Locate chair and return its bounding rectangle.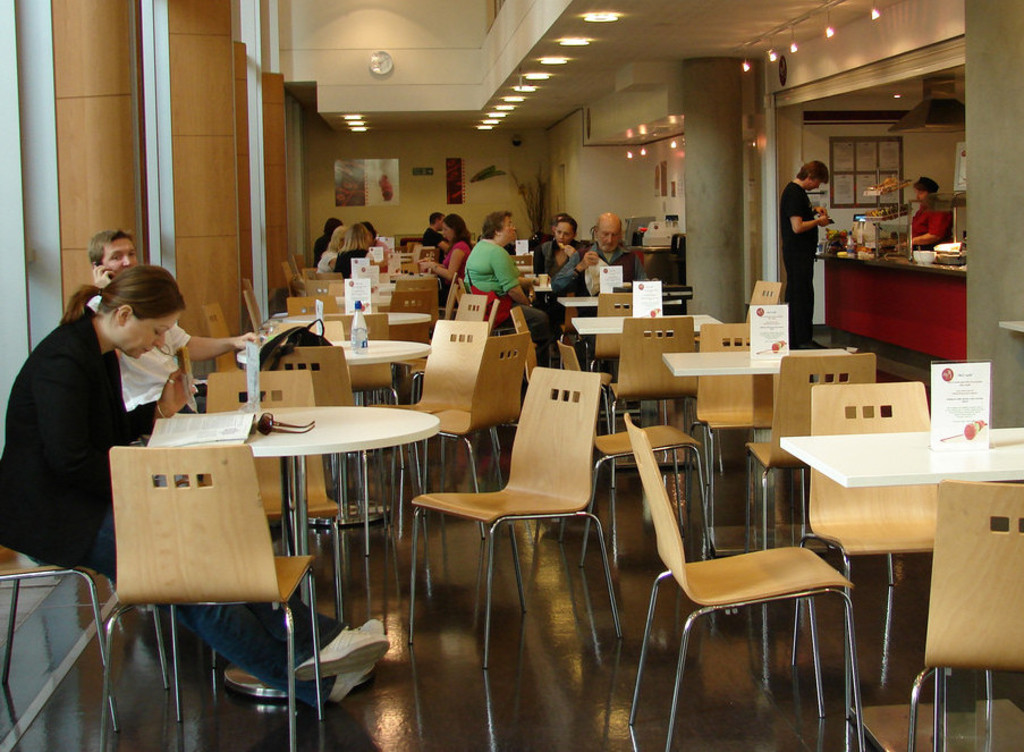
(390, 316, 501, 516).
